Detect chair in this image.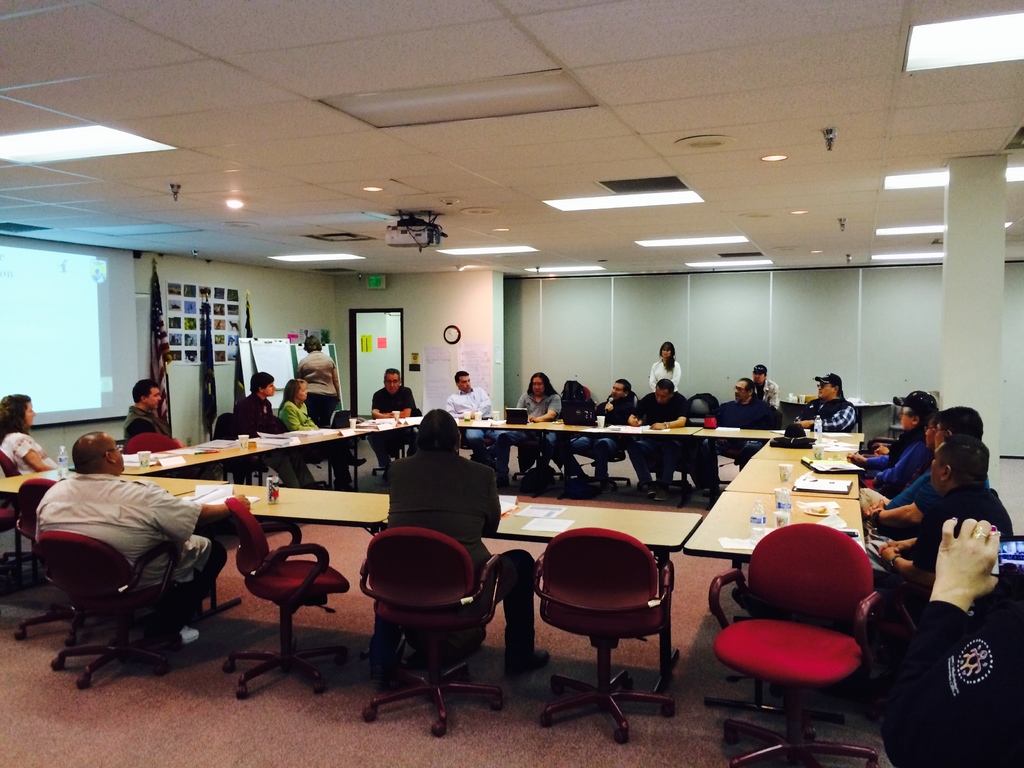
Detection: [left=0, top=474, right=74, bottom=650].
